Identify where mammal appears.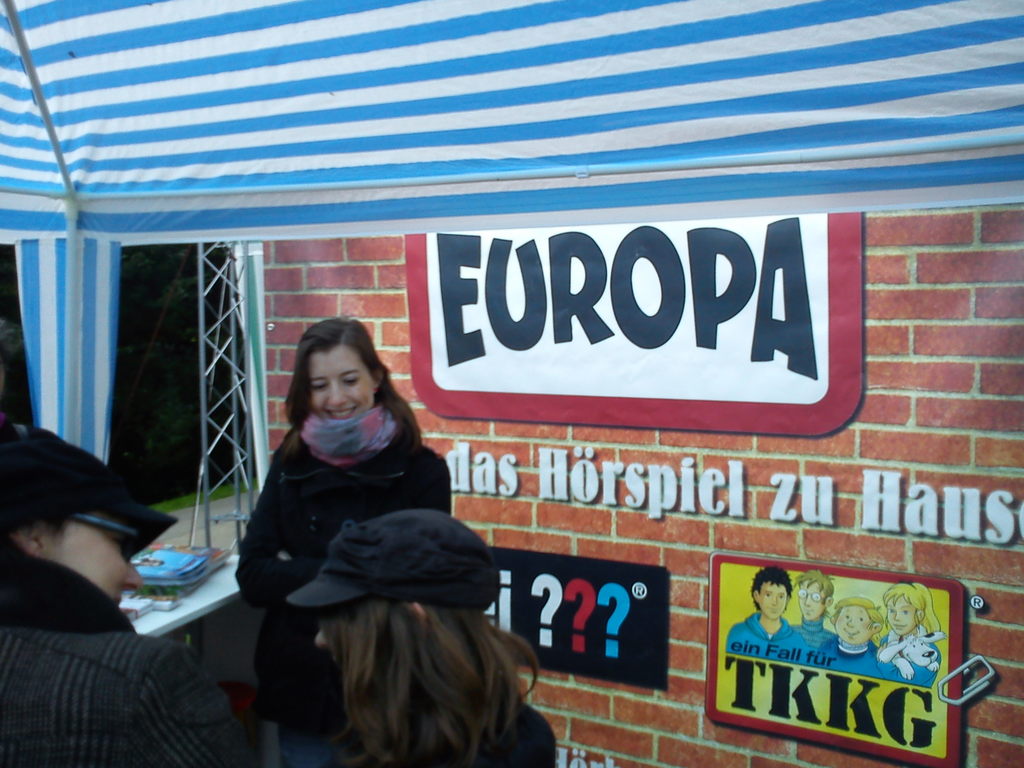
Appears at x1=724 y1=569 x2=800 y2=658.
